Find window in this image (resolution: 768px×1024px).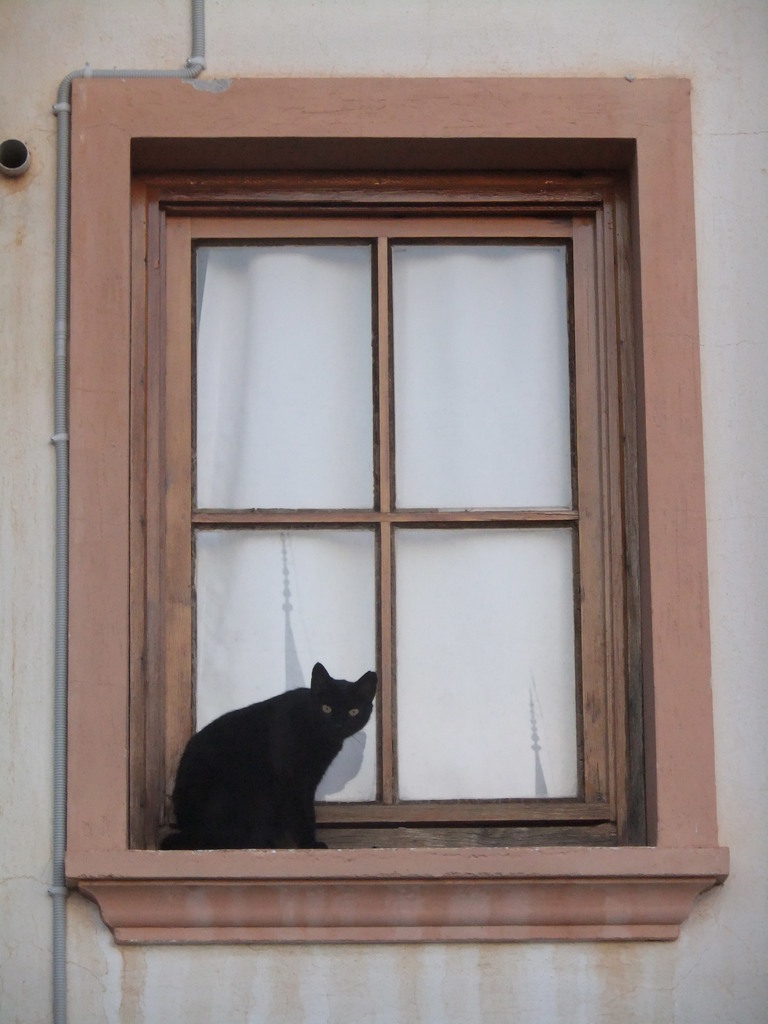
[131,138,637,851].
